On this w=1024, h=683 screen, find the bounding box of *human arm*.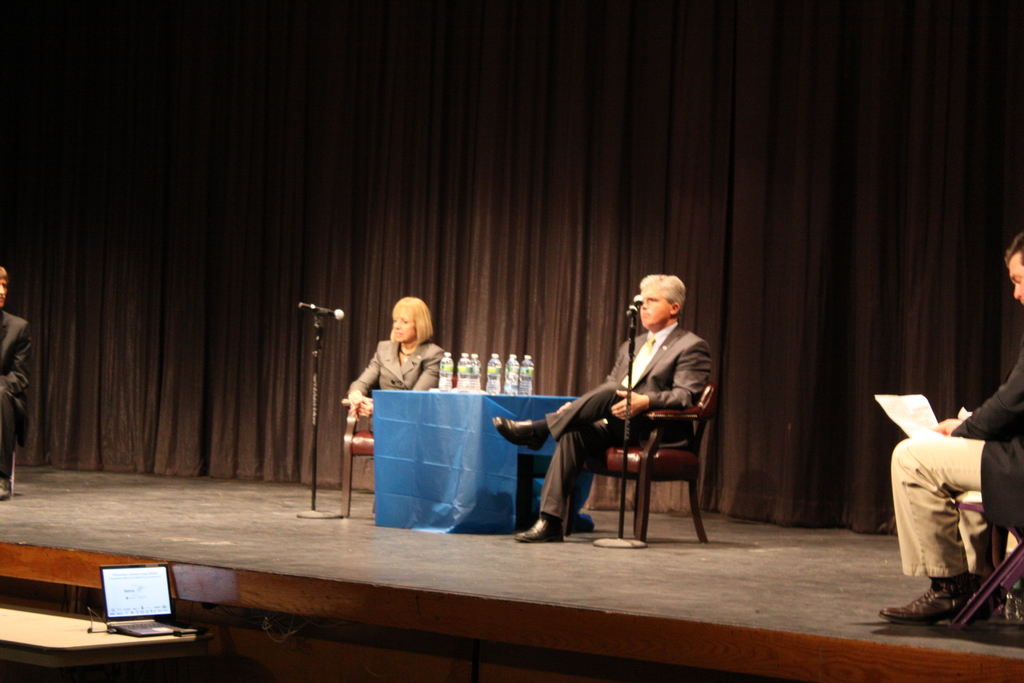
Bounding box: rect(612, 339, 703, 422).
